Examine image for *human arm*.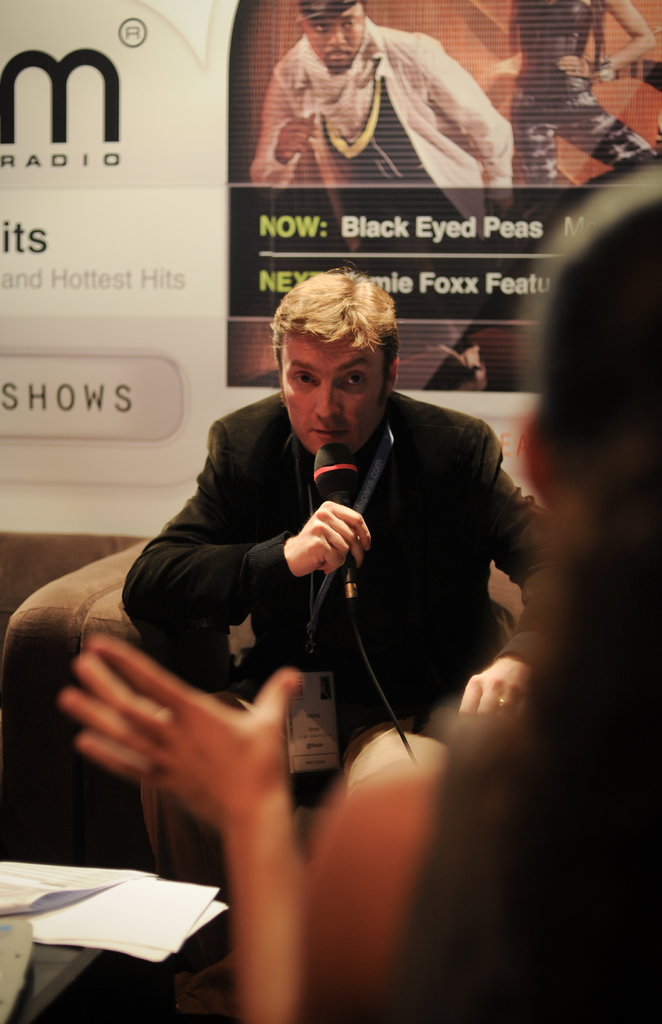
Examination result: (x1=480, y1=53, x2=523, y2=79).
